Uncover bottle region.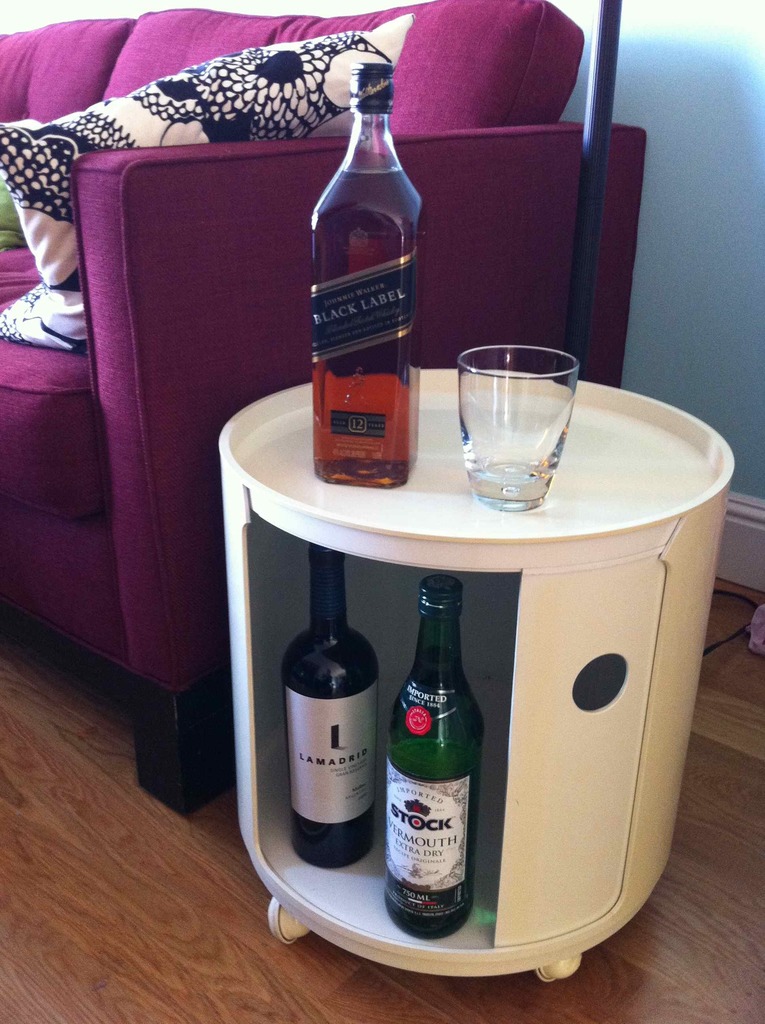
Uncovered: x1=278, y1=531, x2=380, y2=871.
